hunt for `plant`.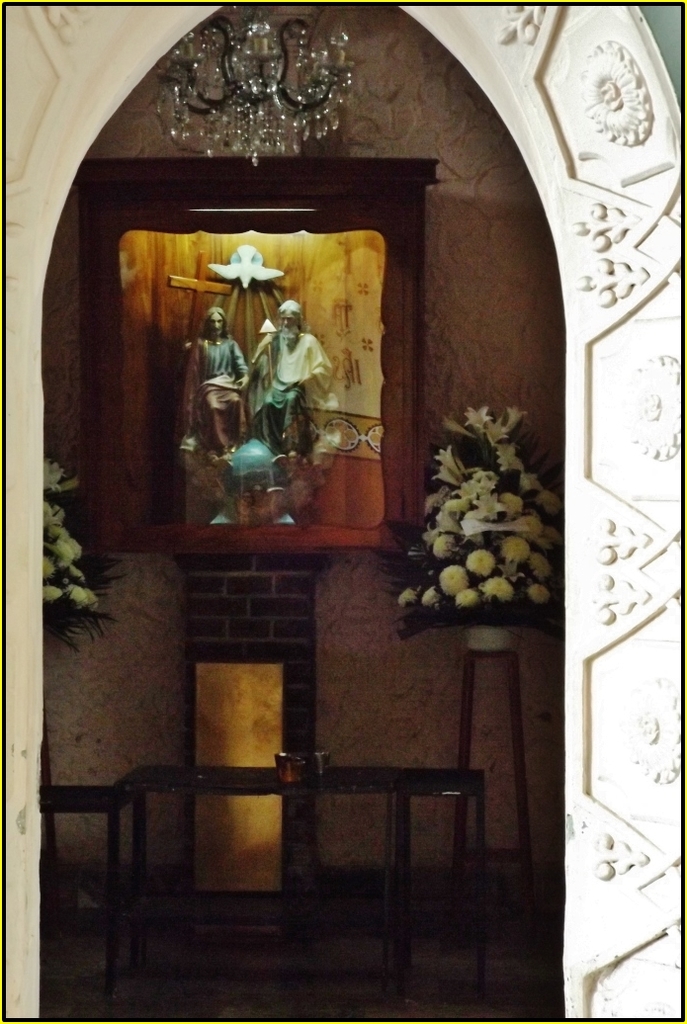
Hunted down at box(415, 388, 566, 638).
